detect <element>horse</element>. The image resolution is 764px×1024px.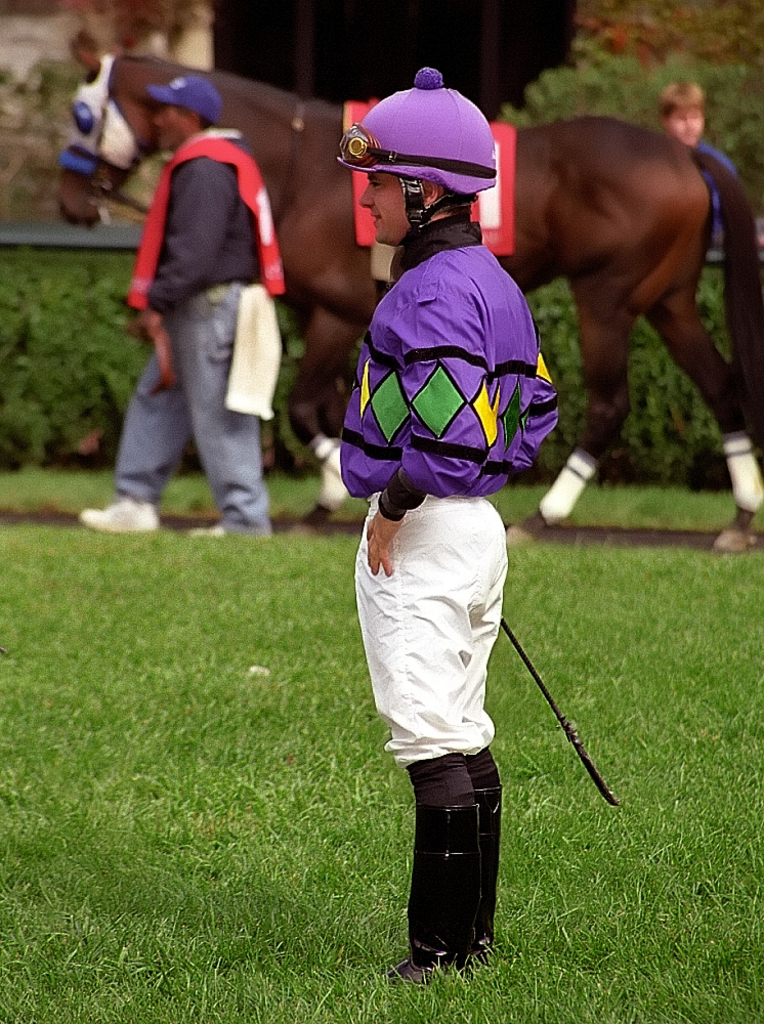
[48, 17, 762, 560].
